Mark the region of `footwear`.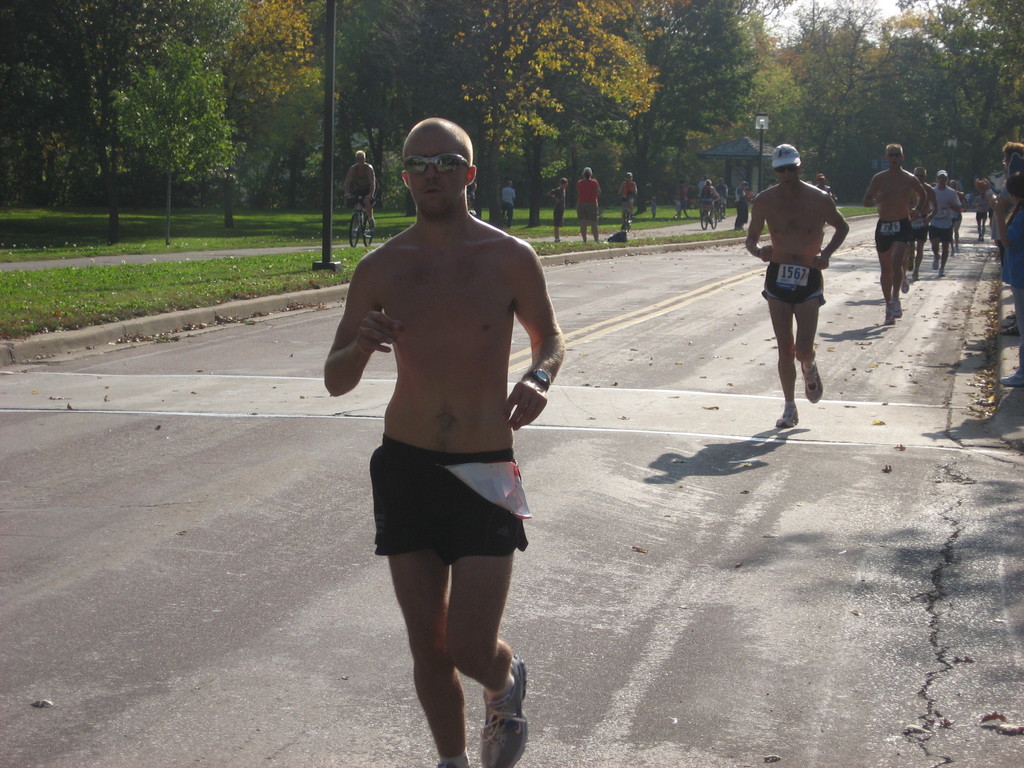
Region: pyautogui.locateOnScreen(938, 266, 946, 280).
